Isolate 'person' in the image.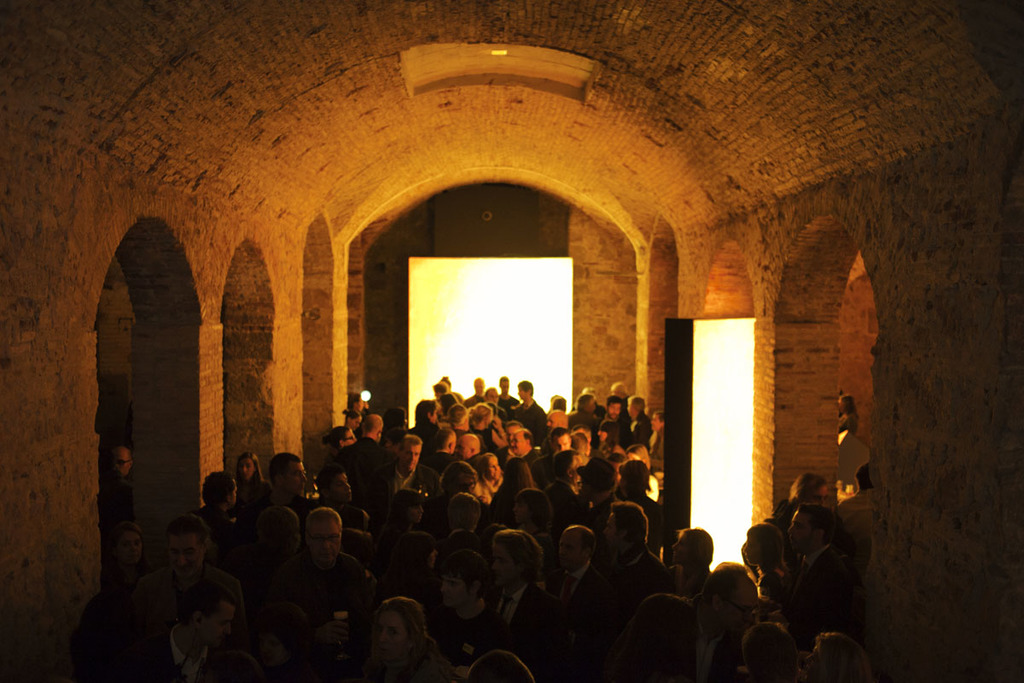
Isolated region: <bbox>836, 388, 856, 434</bbox>.
